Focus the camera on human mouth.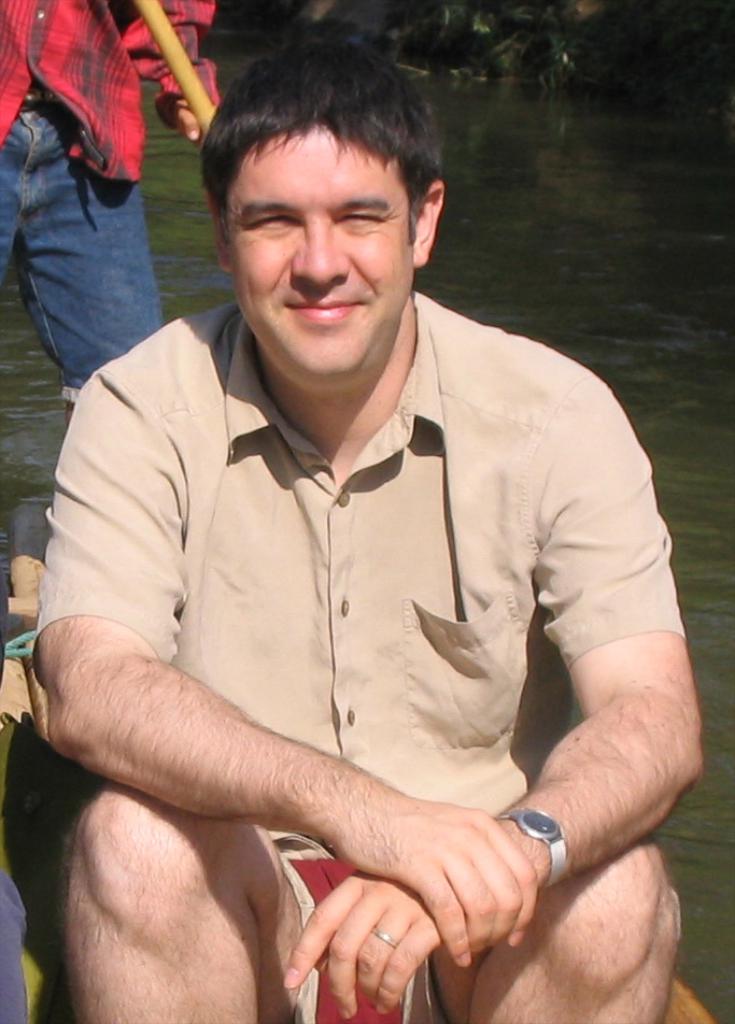
Focus region: x1=278 y1=295 x2=364 y2=321.
